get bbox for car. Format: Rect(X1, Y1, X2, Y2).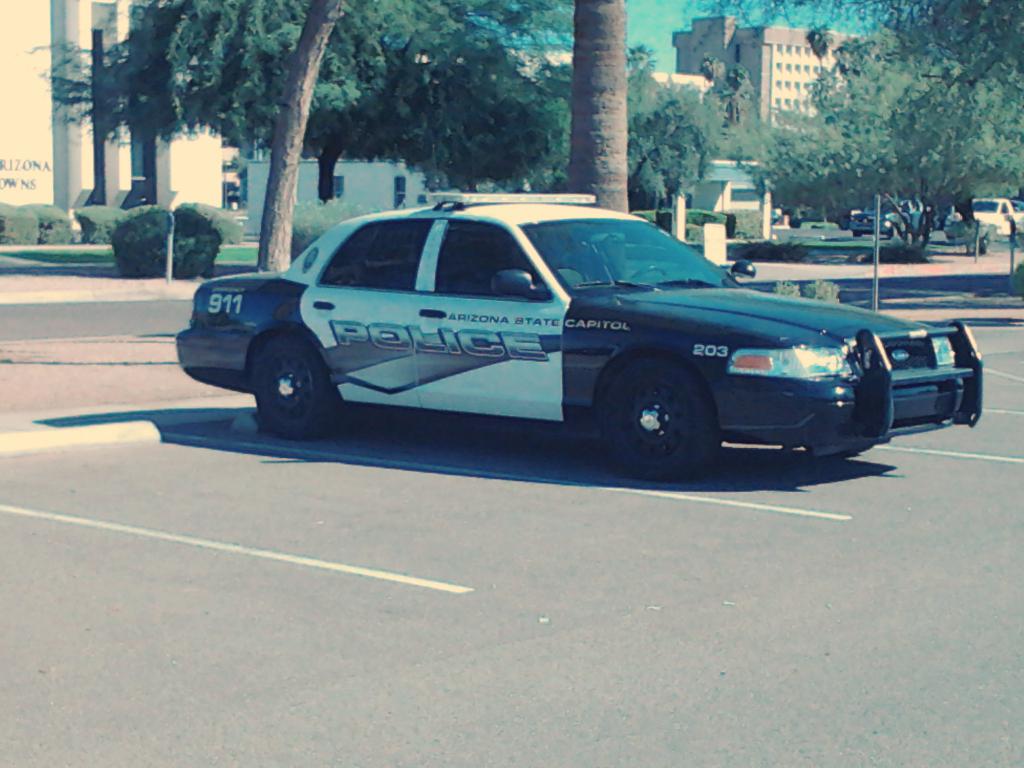
Rect(840, 198, 946, 246).
